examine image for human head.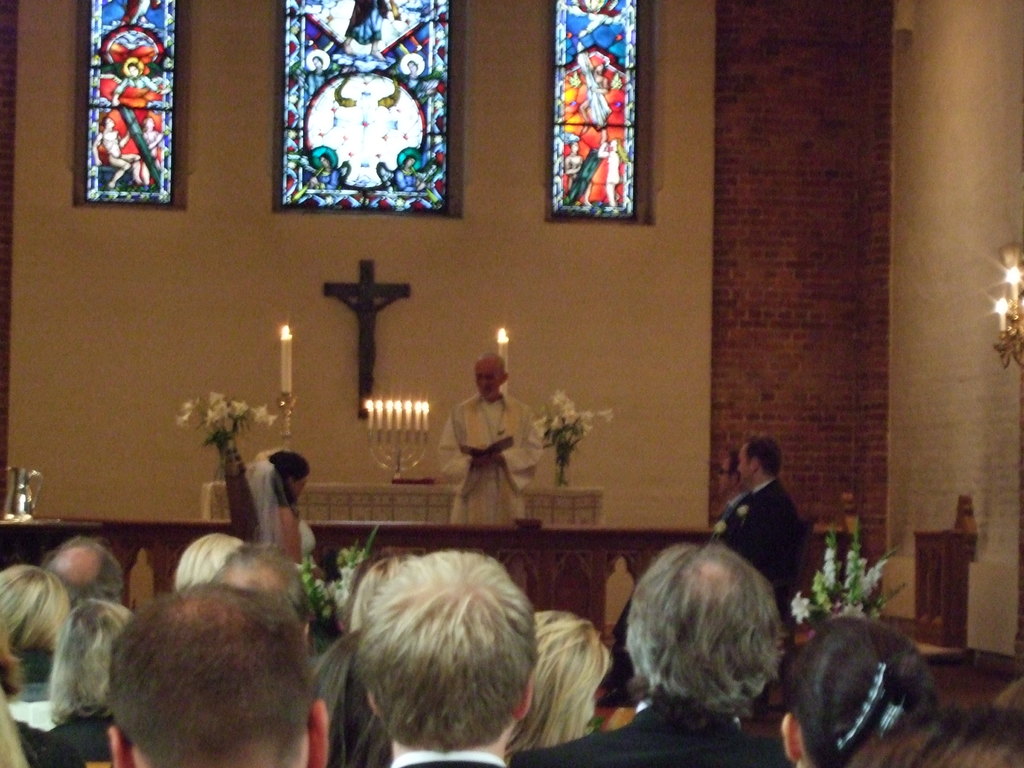
Examination result: <region>625, 542, 771, 705</region>.
